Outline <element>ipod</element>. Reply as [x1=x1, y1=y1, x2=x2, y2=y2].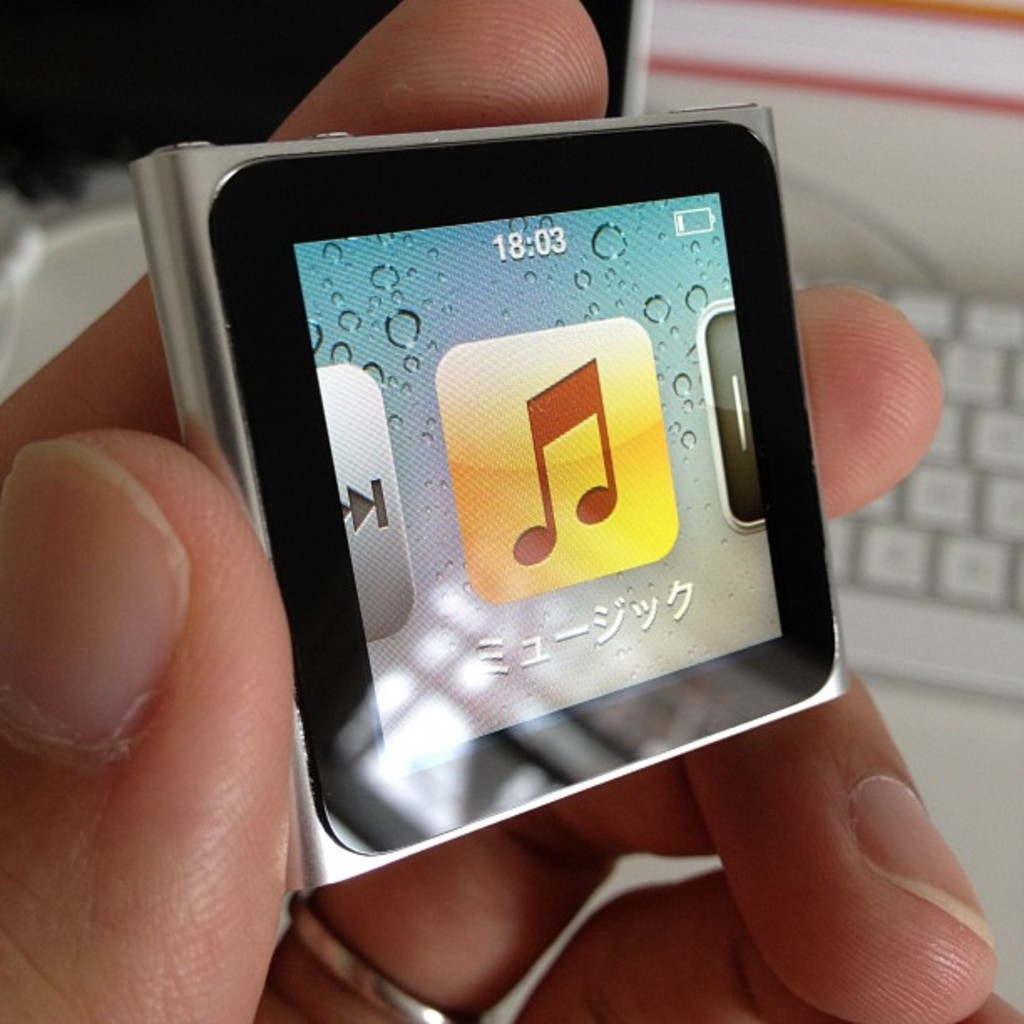
[x1=127, y1=97, x2=852, y2=892].
